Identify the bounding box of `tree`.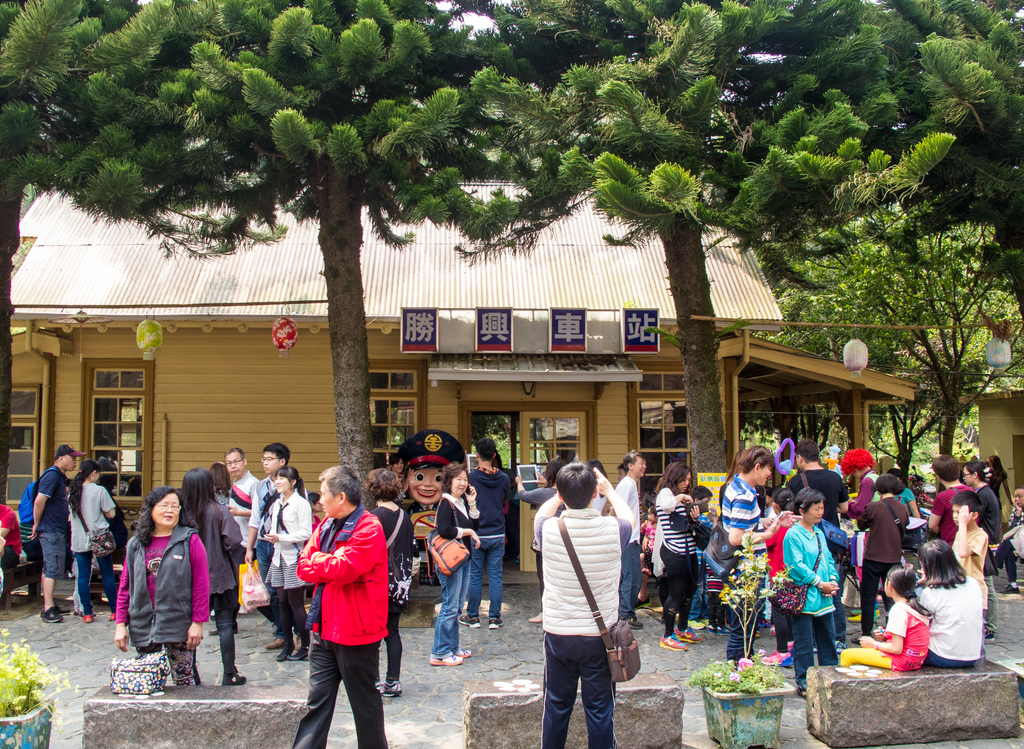
[left=0, top=0, right=1023, bottom=475].
